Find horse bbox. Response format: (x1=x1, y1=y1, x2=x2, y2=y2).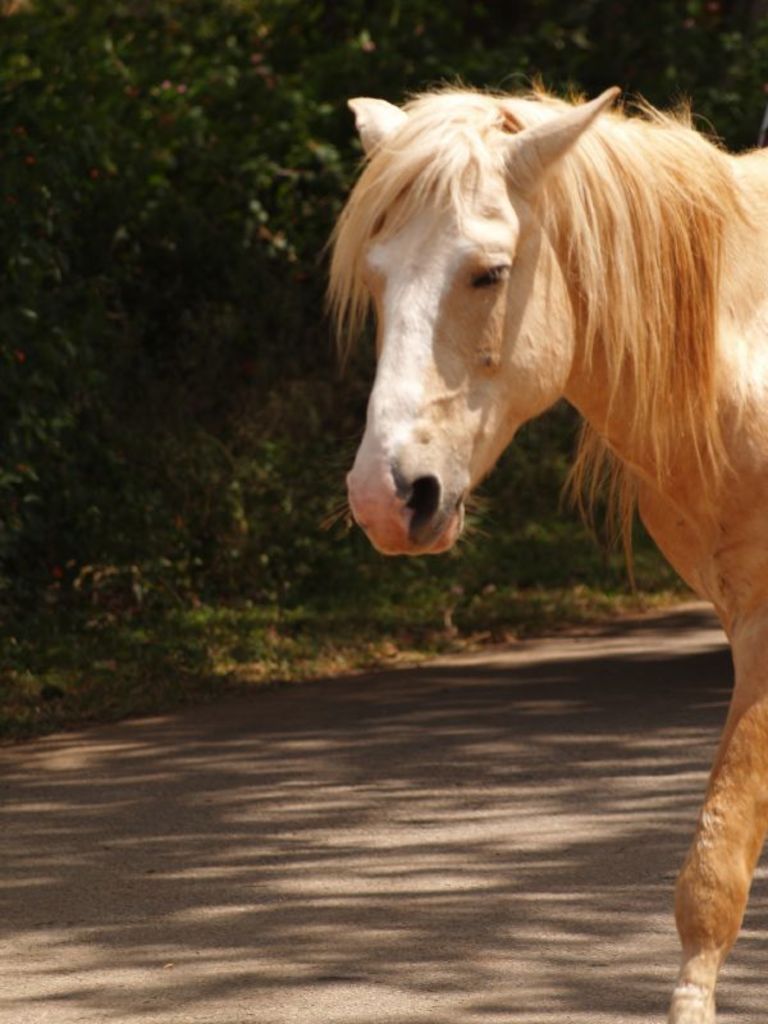
(x1=321, y1=82, x2=767, y2=1023).
